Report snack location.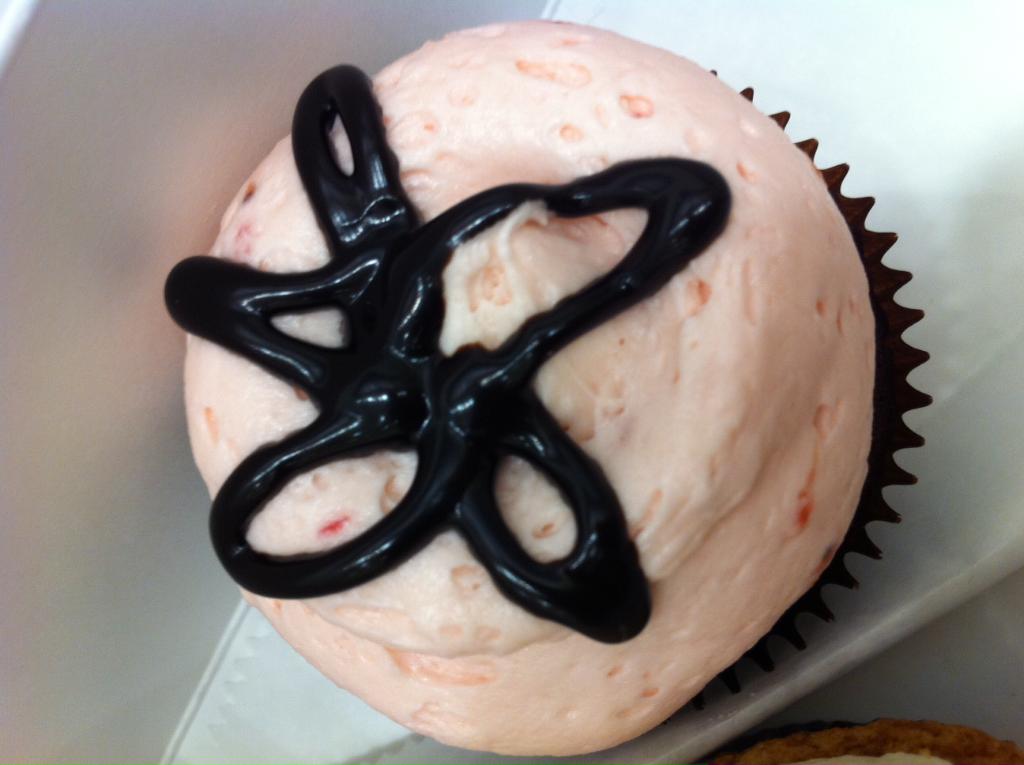
Report: <region>165, 13, 912, 756</region>.
